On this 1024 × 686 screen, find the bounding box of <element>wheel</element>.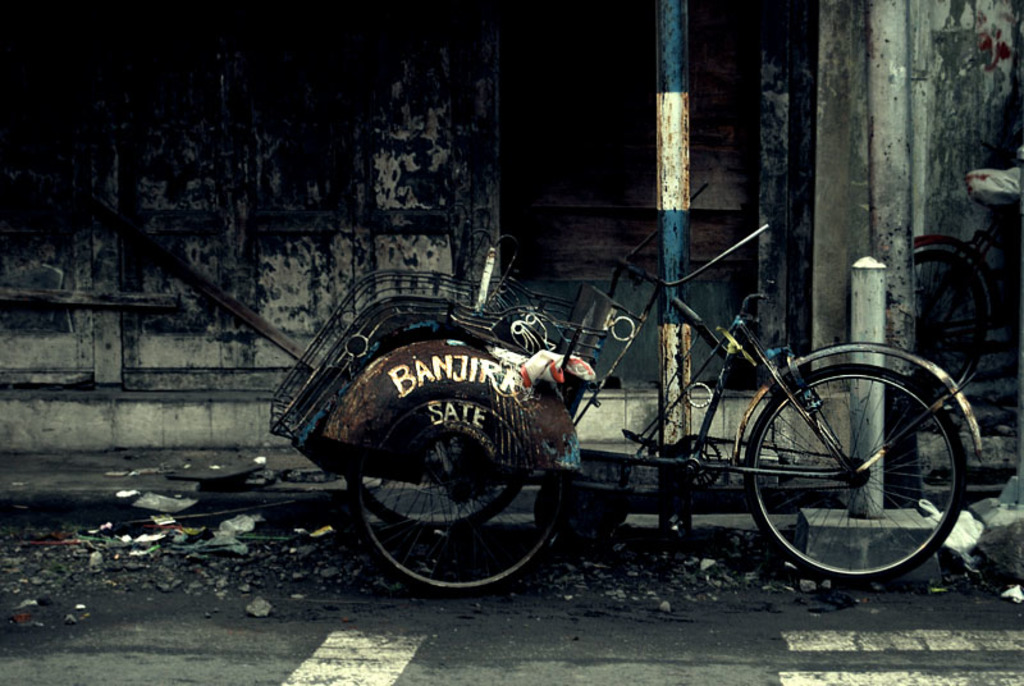
Bounding box: <bbox>352, 474, 529, 536</bbox>.
